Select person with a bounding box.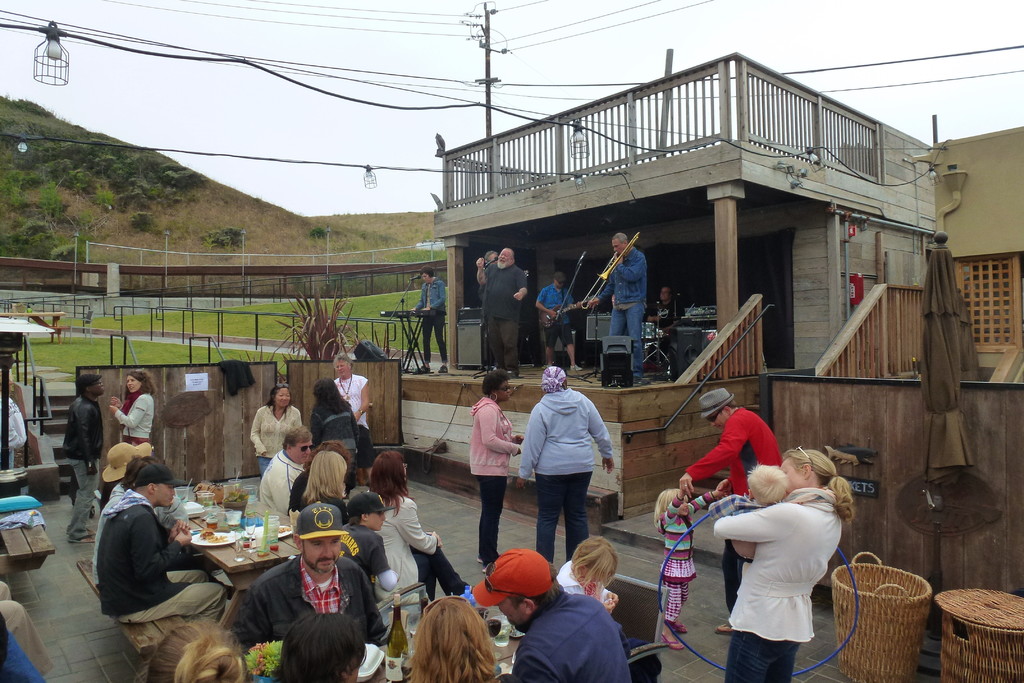
x1=336, y1=484, x2=399, y2=621.
